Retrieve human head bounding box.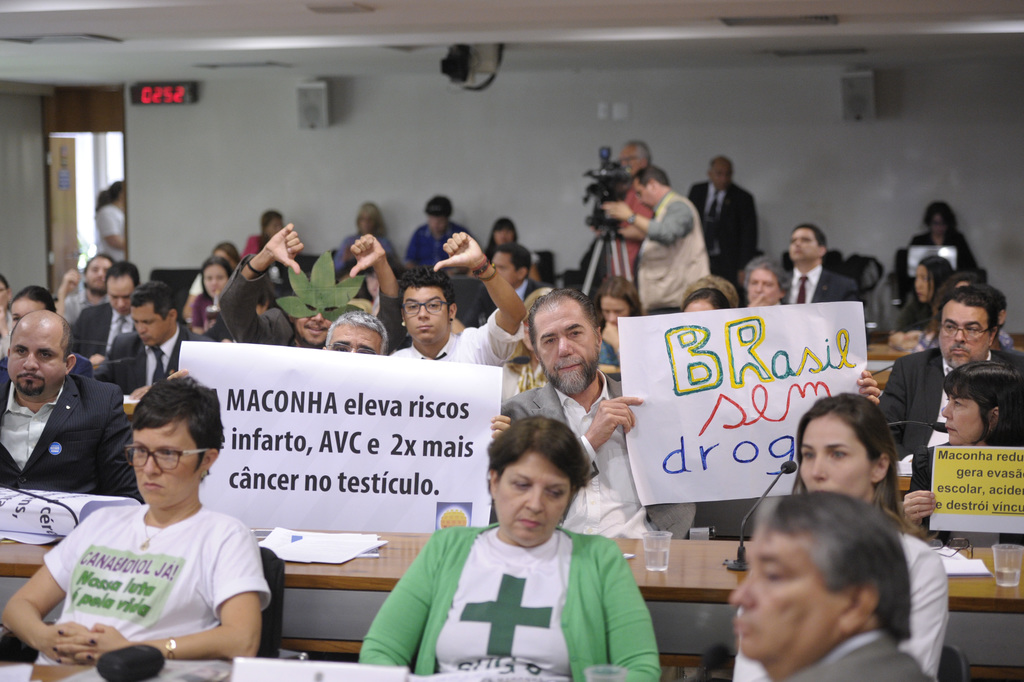
Bounding box: (left=726, top=492, right=912, bottom=681).
